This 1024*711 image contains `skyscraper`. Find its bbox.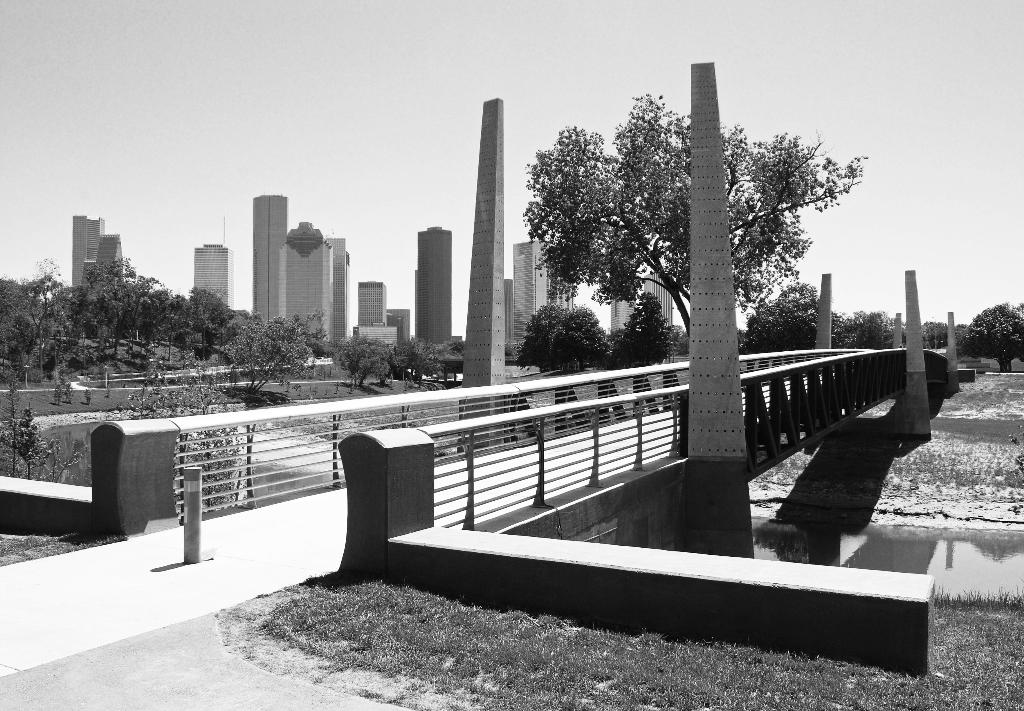
{"x1": 335, "y1": 233, "x2": 349, "y2": 349}.
